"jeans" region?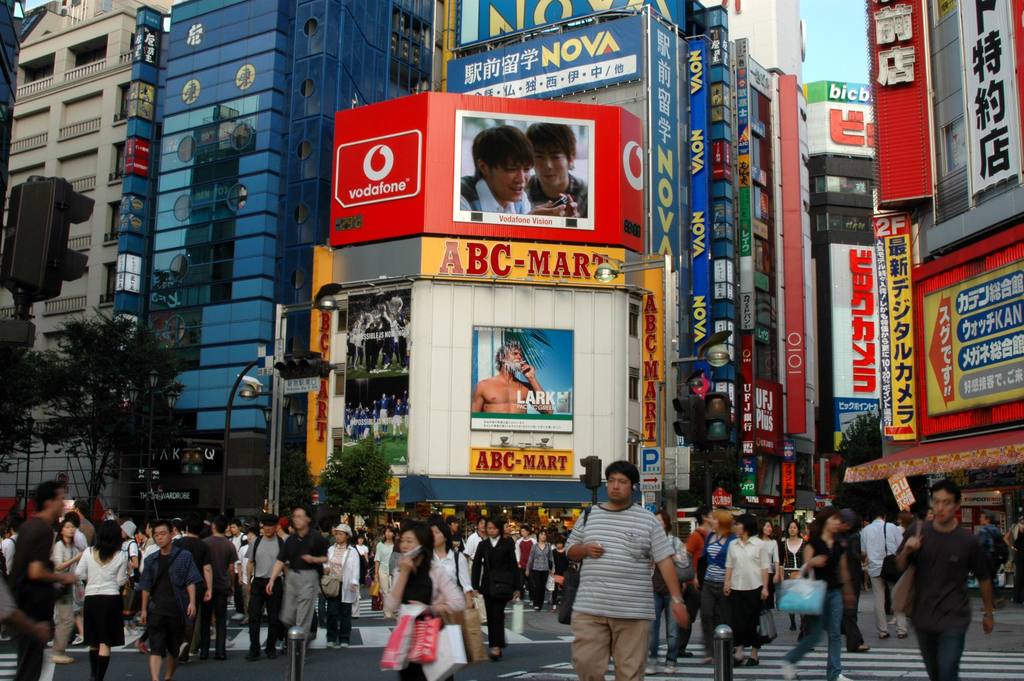
{"x1": 19, "y1": 639, "x2": 42, "y2": 680}
